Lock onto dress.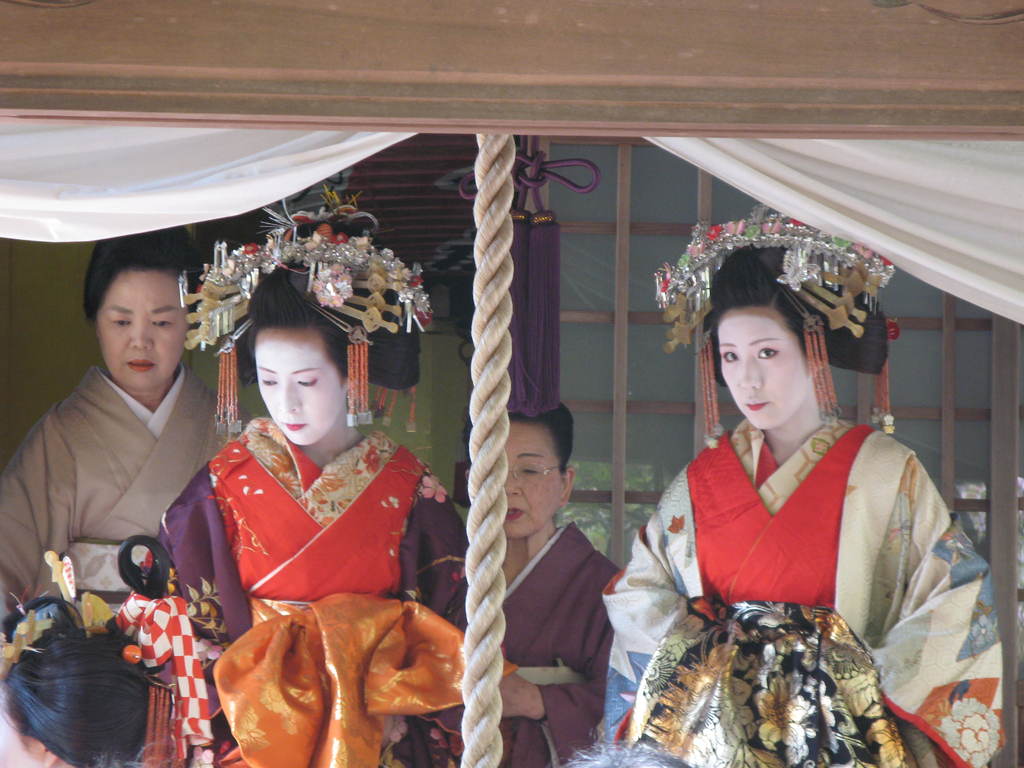
Locked: BBox(417, 520, 621, 767).
